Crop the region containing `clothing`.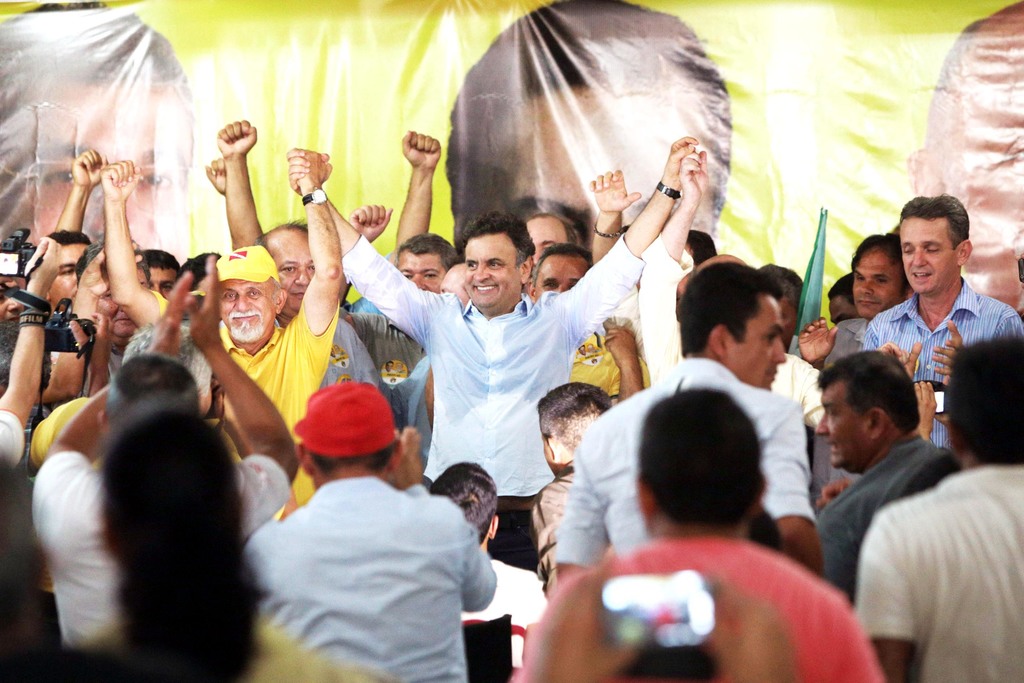
Crop region: 566:317:641:407.
